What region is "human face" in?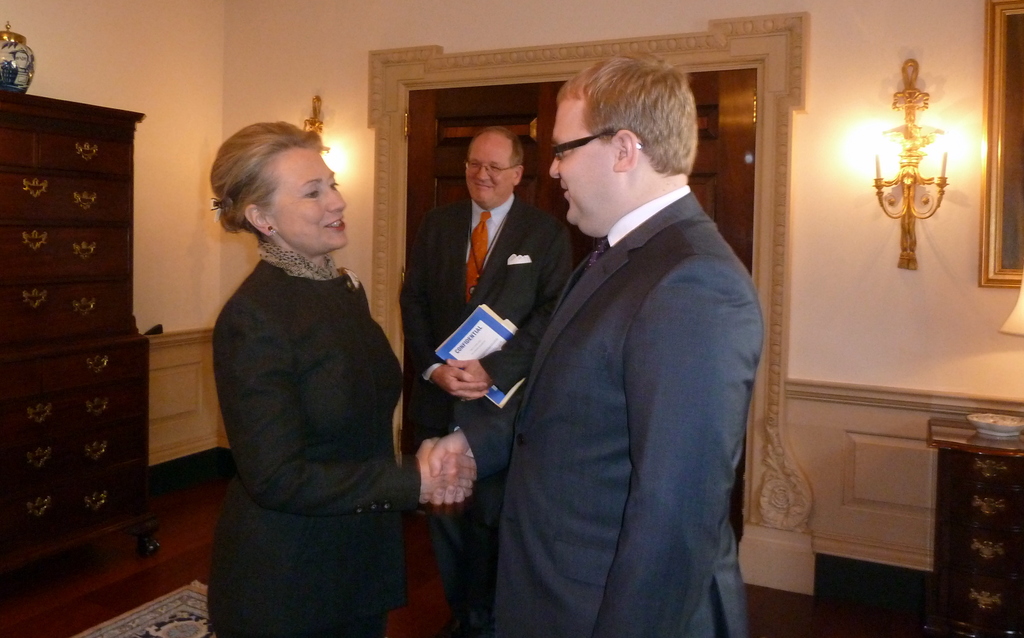
BBox(463, 133, 513, 203).
